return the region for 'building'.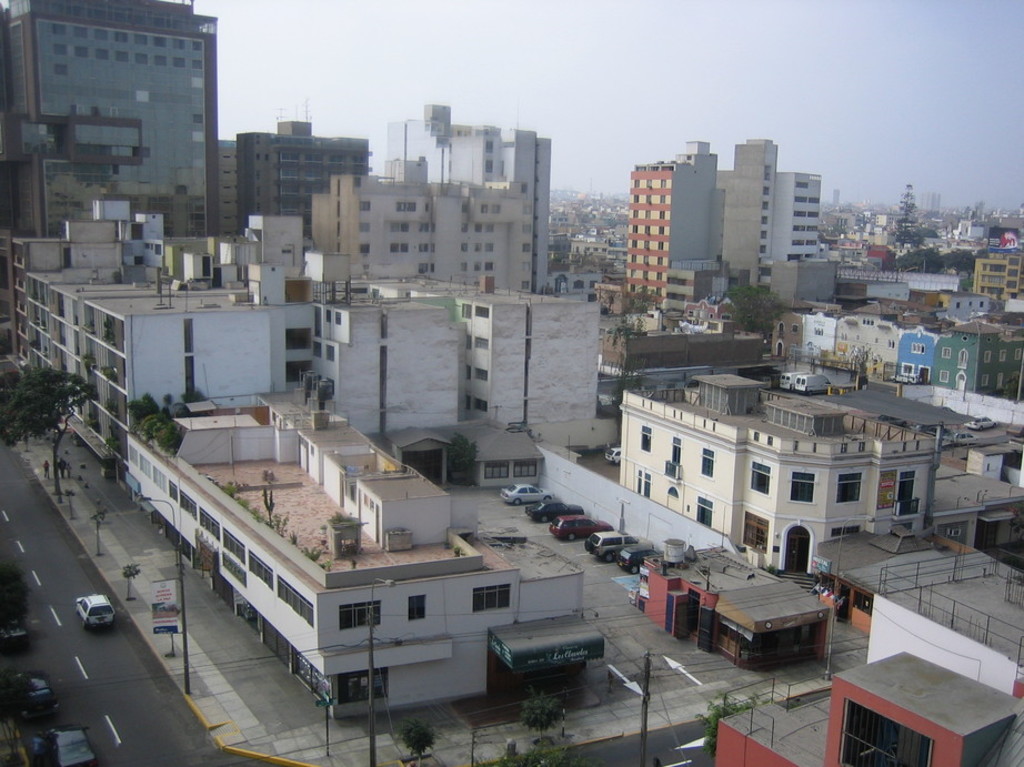
x1=769, y1=294, x2=1023, y2=397.
